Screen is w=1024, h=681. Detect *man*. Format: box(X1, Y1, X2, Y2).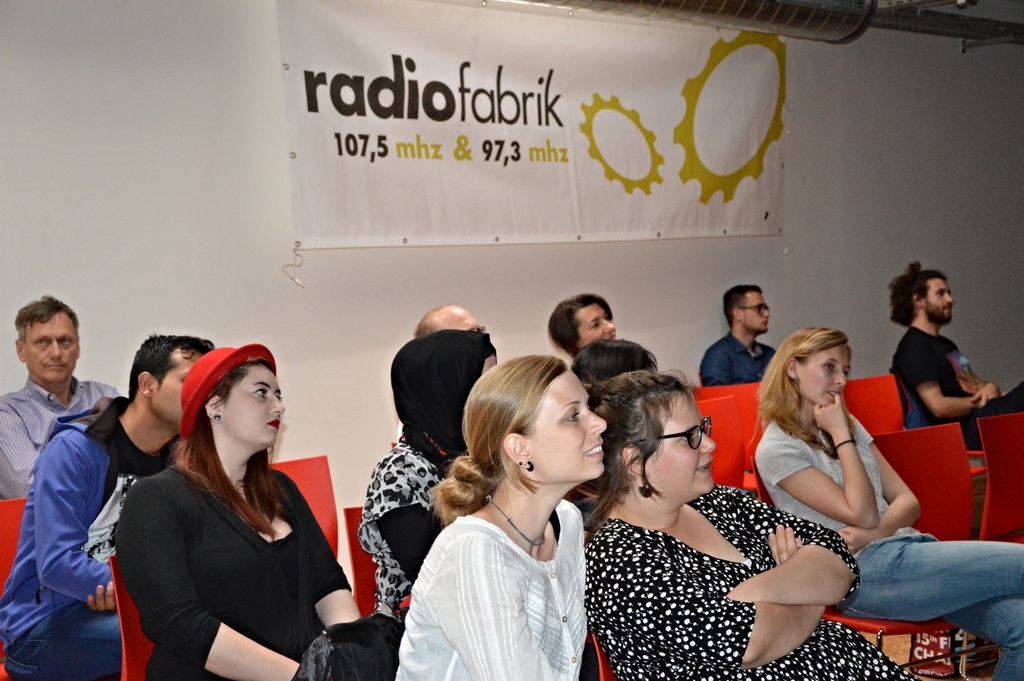
box(0, 291, 121, 496).
